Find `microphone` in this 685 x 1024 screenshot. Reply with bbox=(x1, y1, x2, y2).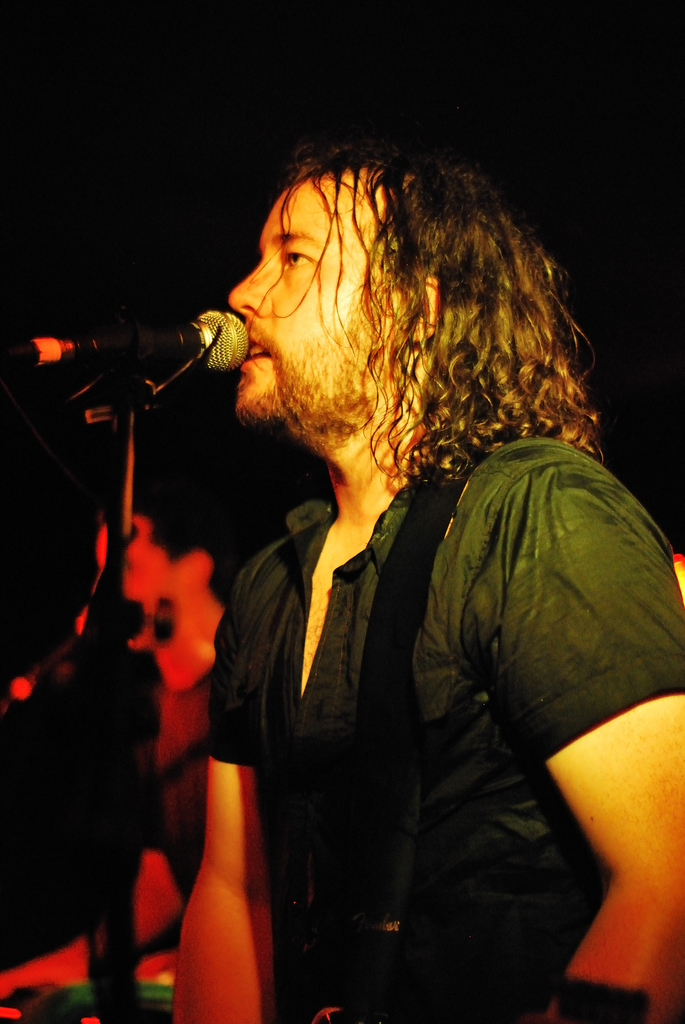
bbox=(22, 301, 262, 413).
